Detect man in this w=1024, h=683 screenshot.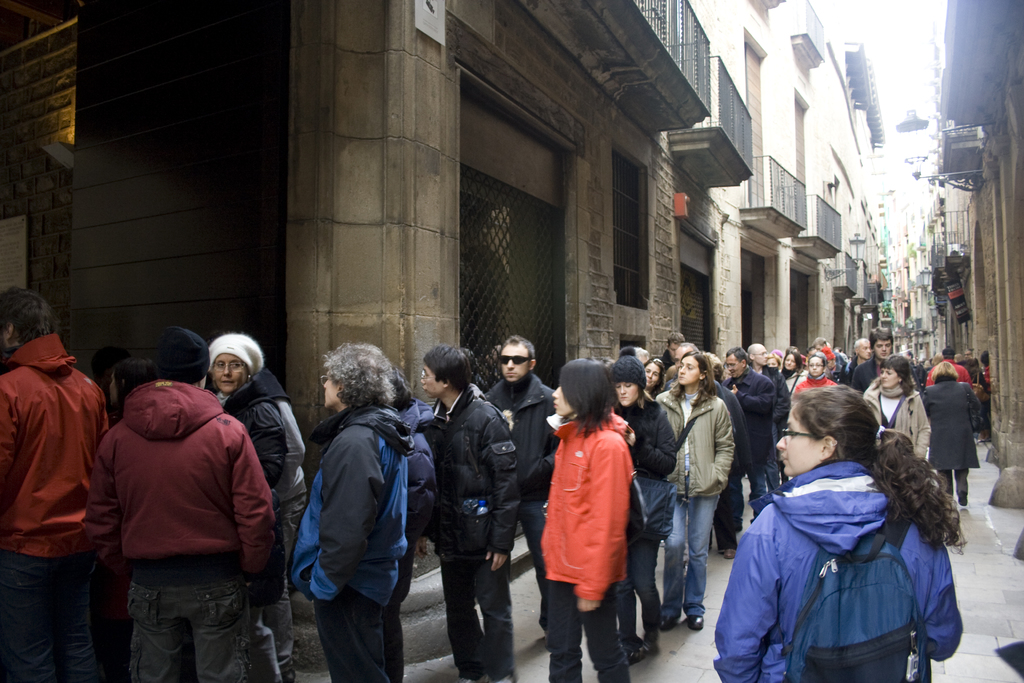
Detection: (727, 349, 774, 533).
